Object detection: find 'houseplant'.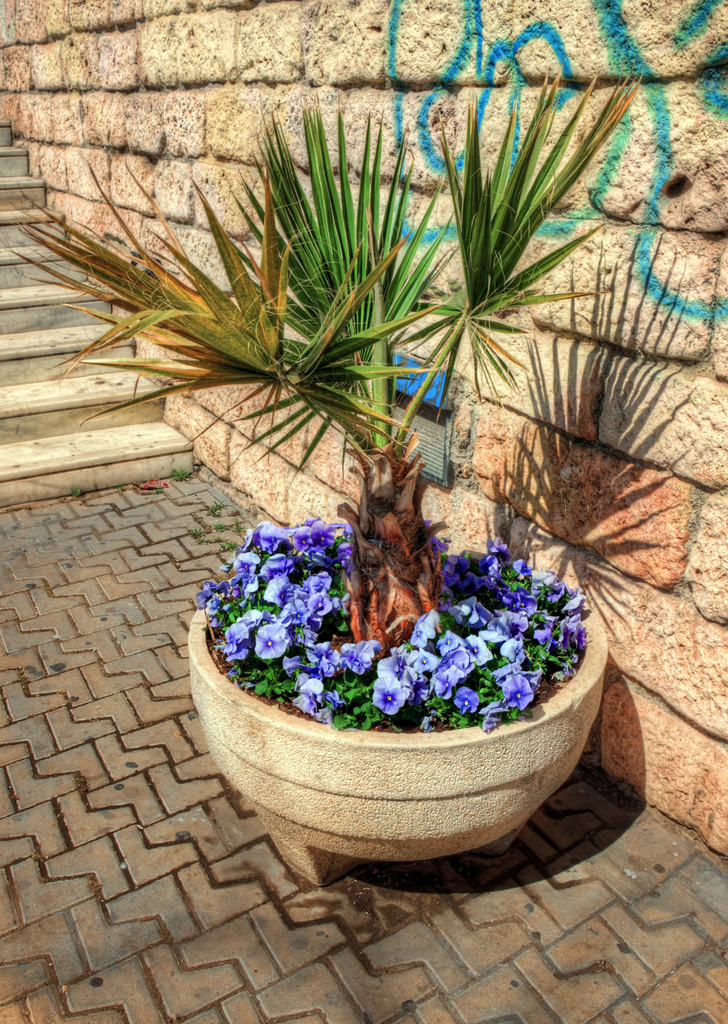
0/61/647/889.
